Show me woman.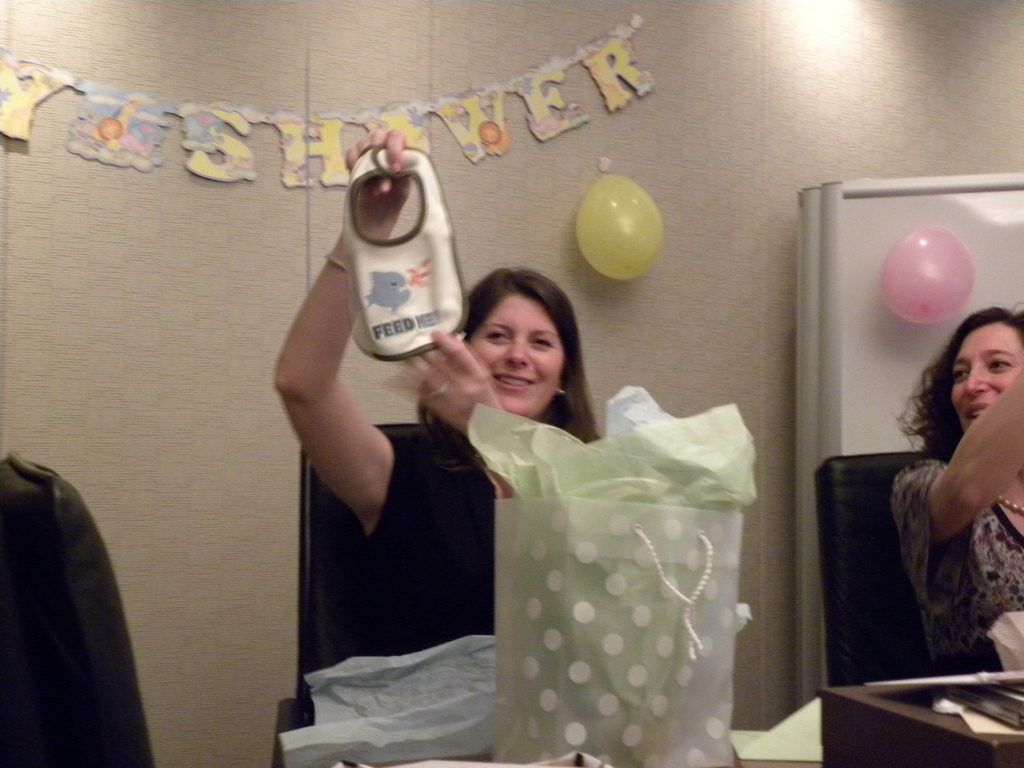
woman is here: 876 300 1023 698.
